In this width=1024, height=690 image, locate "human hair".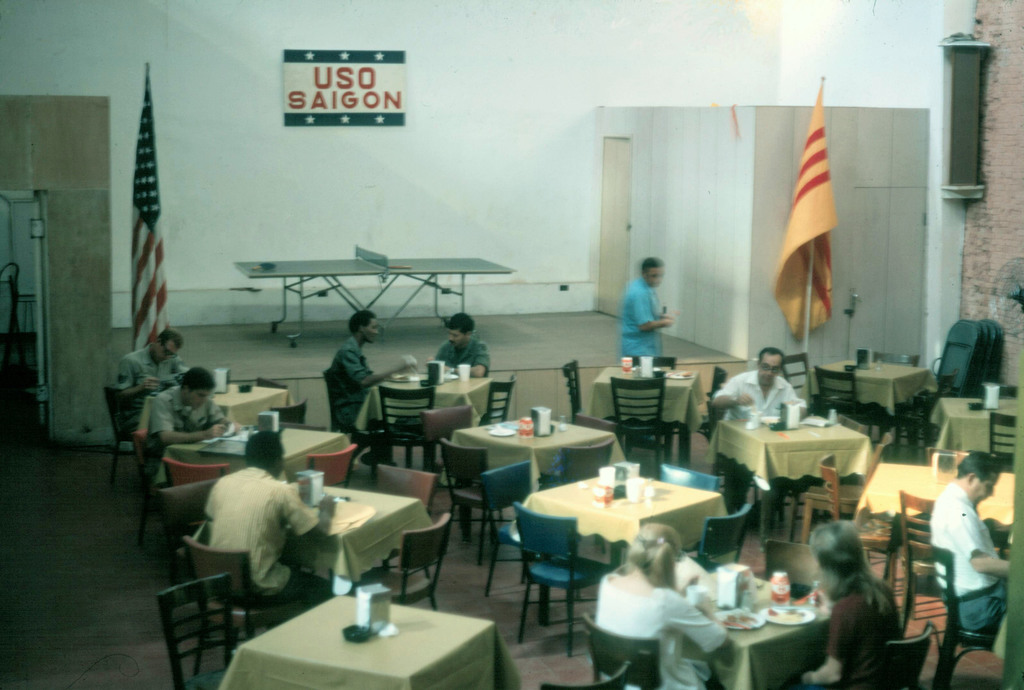
Bounding box: <box>955,451,1001,483</box>.
